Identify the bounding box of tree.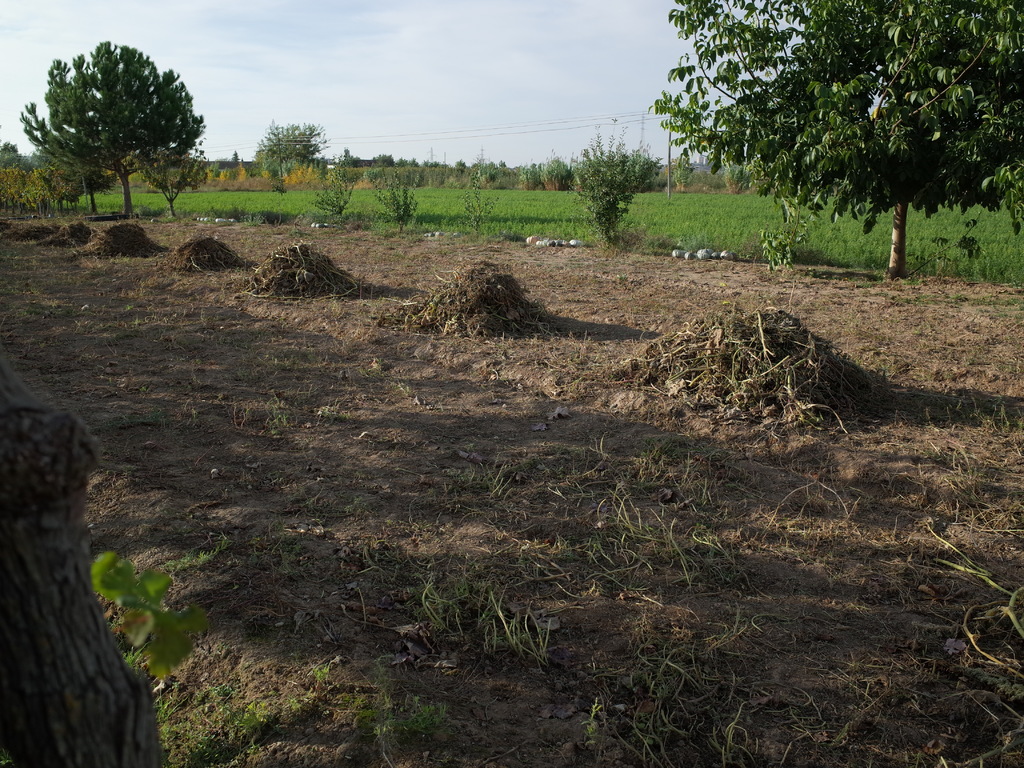
<bbox>250, 112, 331, 189</bbox>.
